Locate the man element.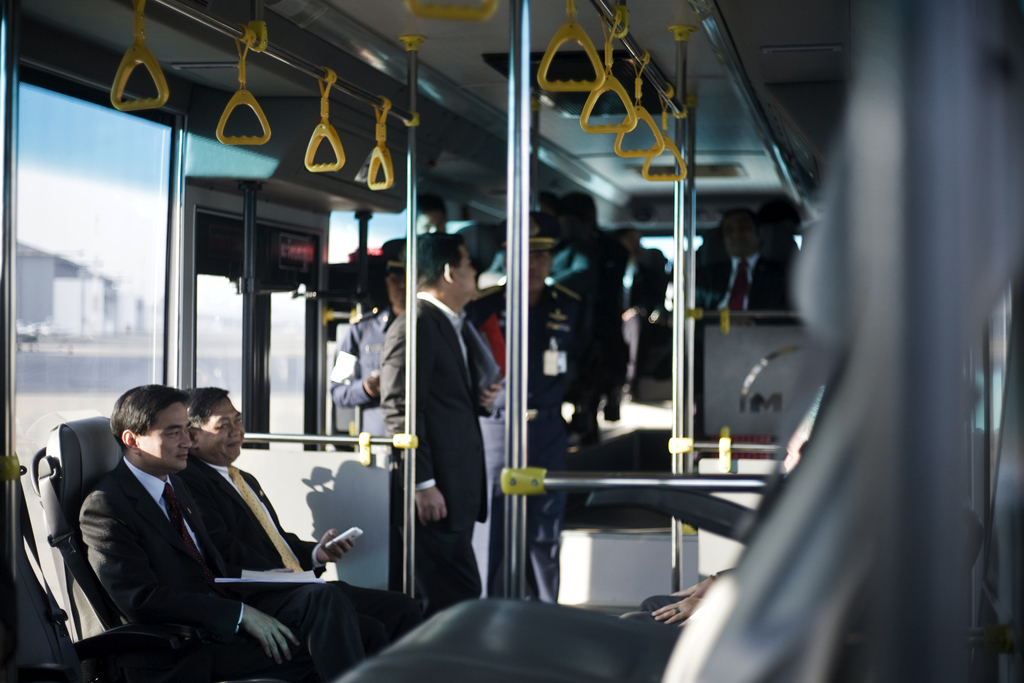
Element bbox: crop(553, 180, 620, 374).
